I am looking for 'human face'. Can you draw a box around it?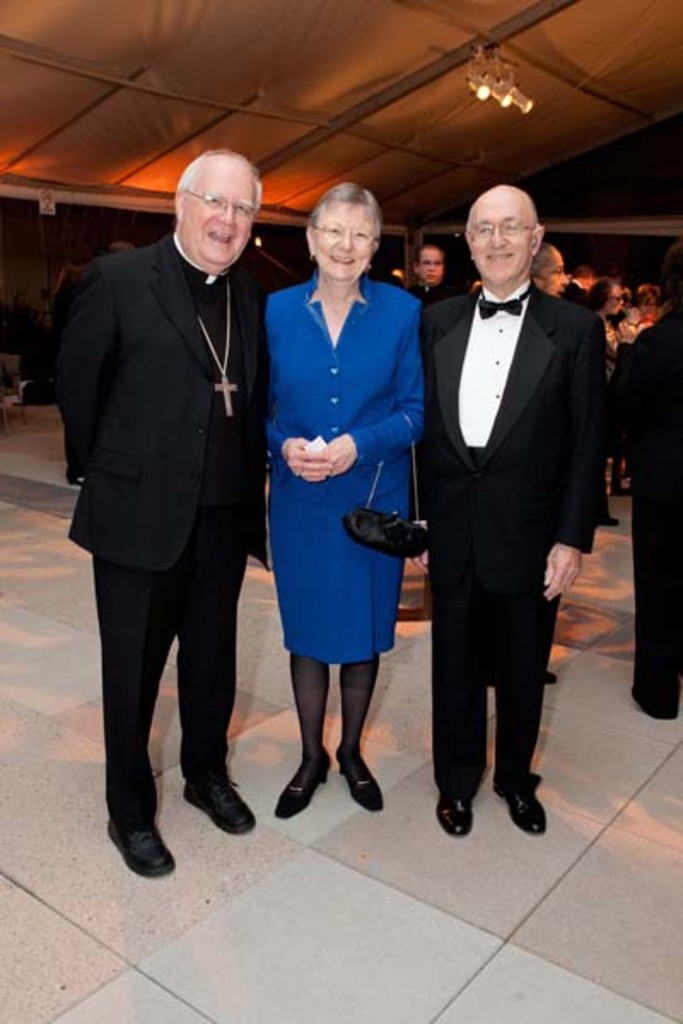
Sure, the bounding box is 417,246,442,282.
